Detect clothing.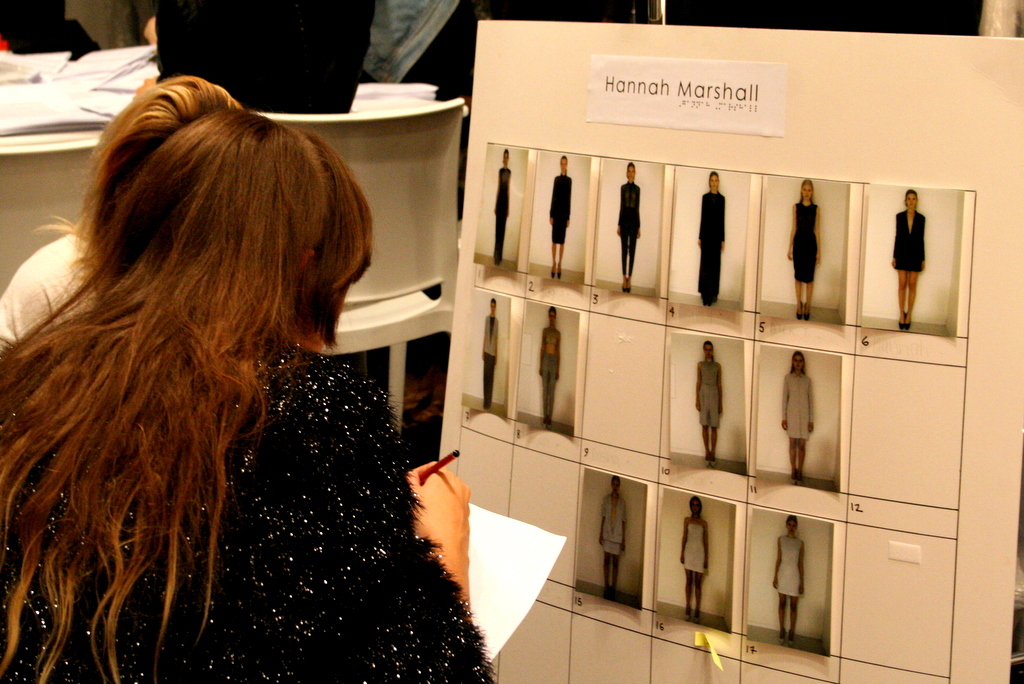
Detected at <region>0, 226, 132, 347</region>.
